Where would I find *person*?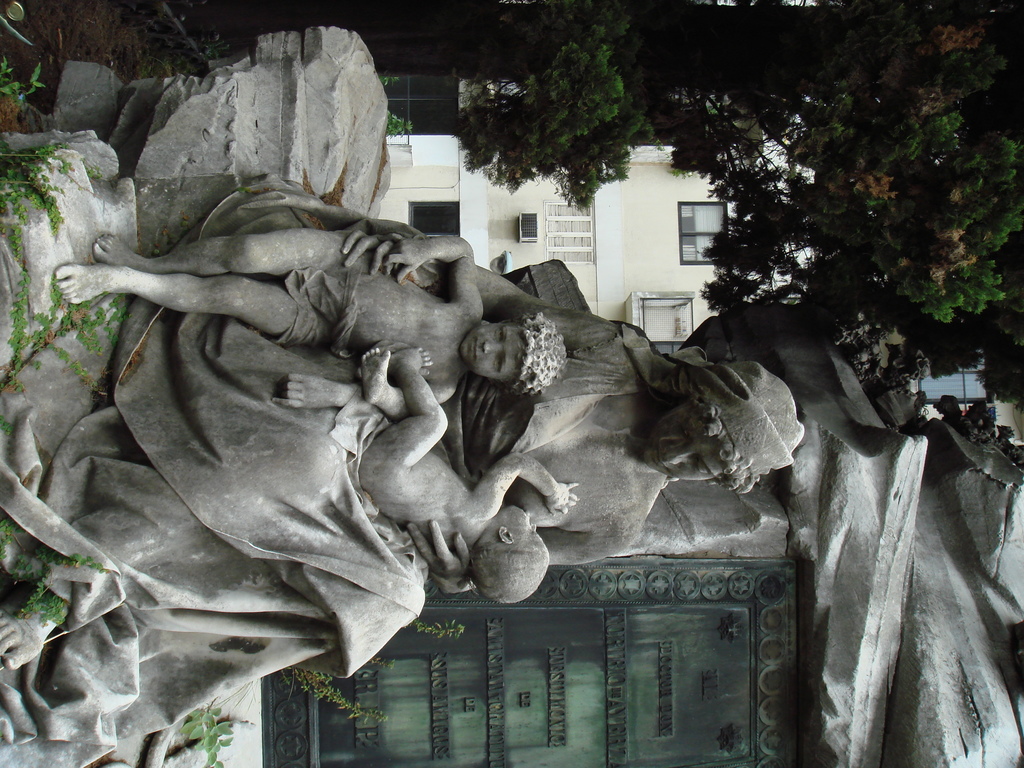
At {"left": 360, "top": 346, "right": 578, "bottom": 605}.
